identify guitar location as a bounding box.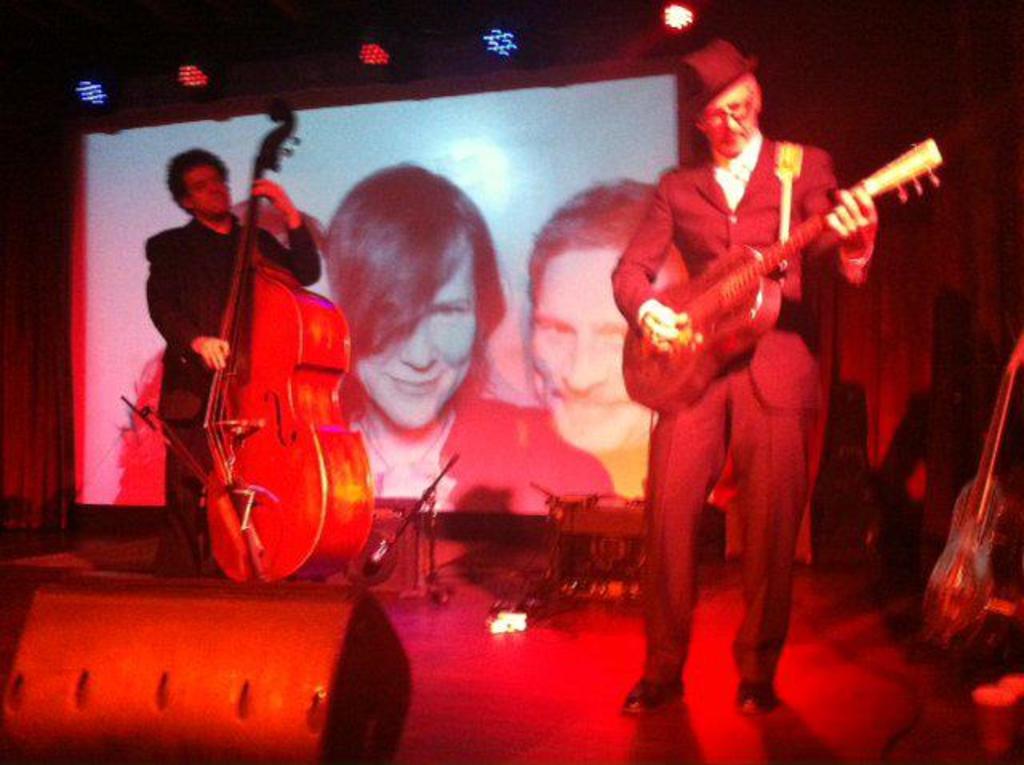
<bbox>622, 131, 949, 418</bbox>.
